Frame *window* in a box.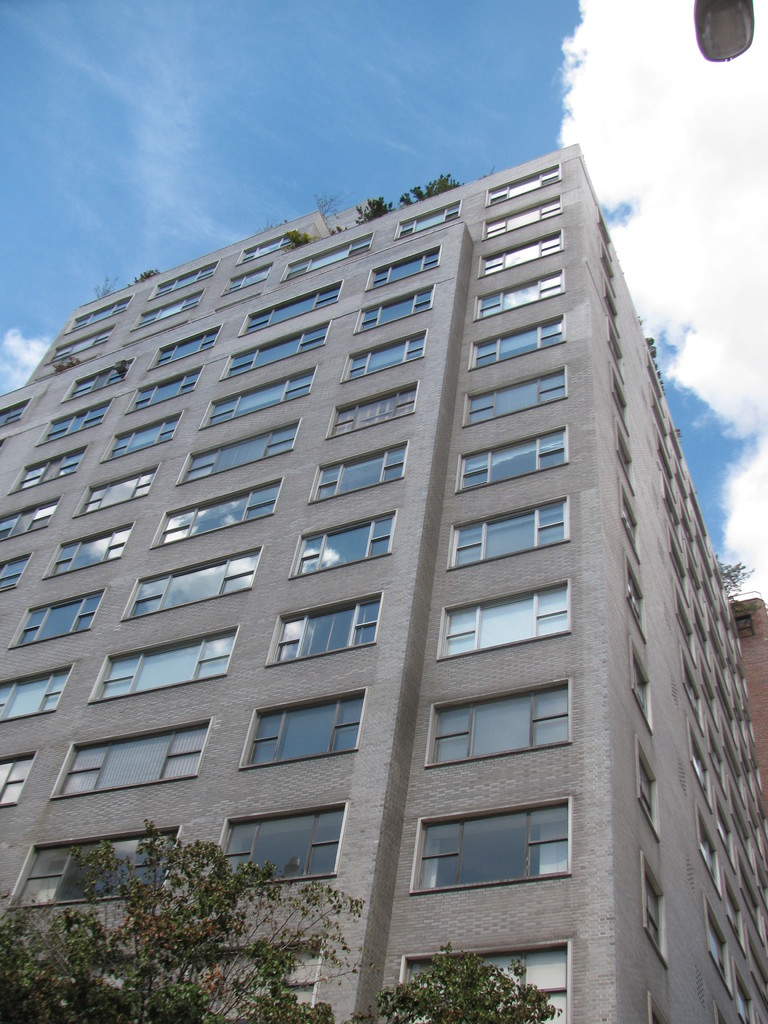
crop(462, 367, 569, 425).
